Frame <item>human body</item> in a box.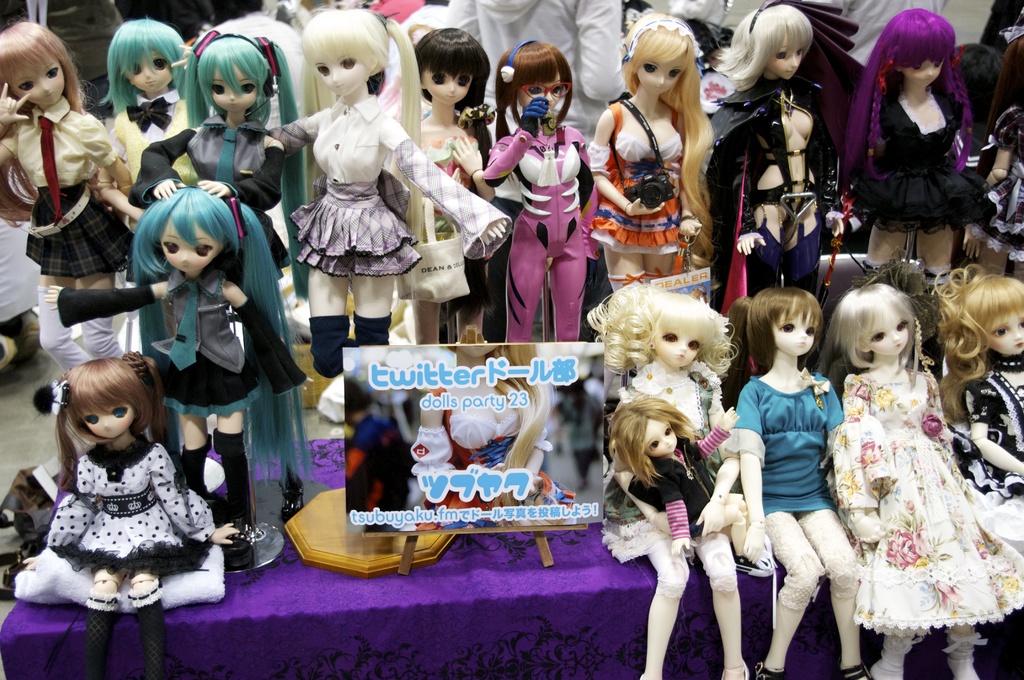
<box>598,367,757,679</box>.
